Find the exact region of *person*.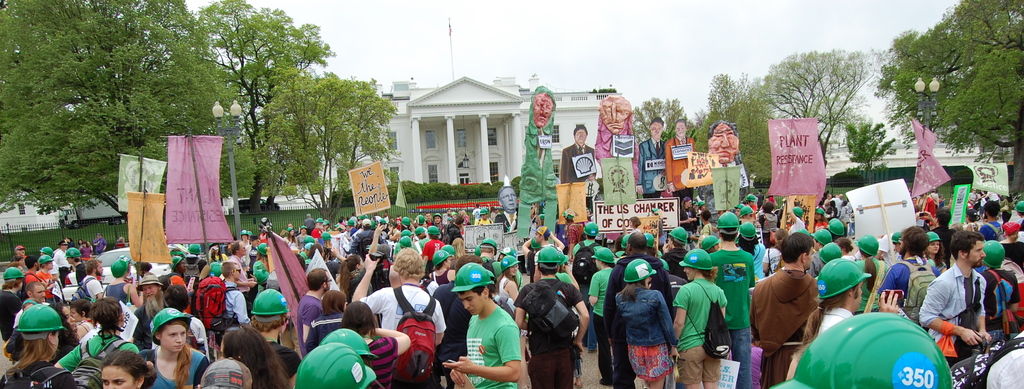
Exact region: x1=746 y1=192 x2=755 y2=217.
